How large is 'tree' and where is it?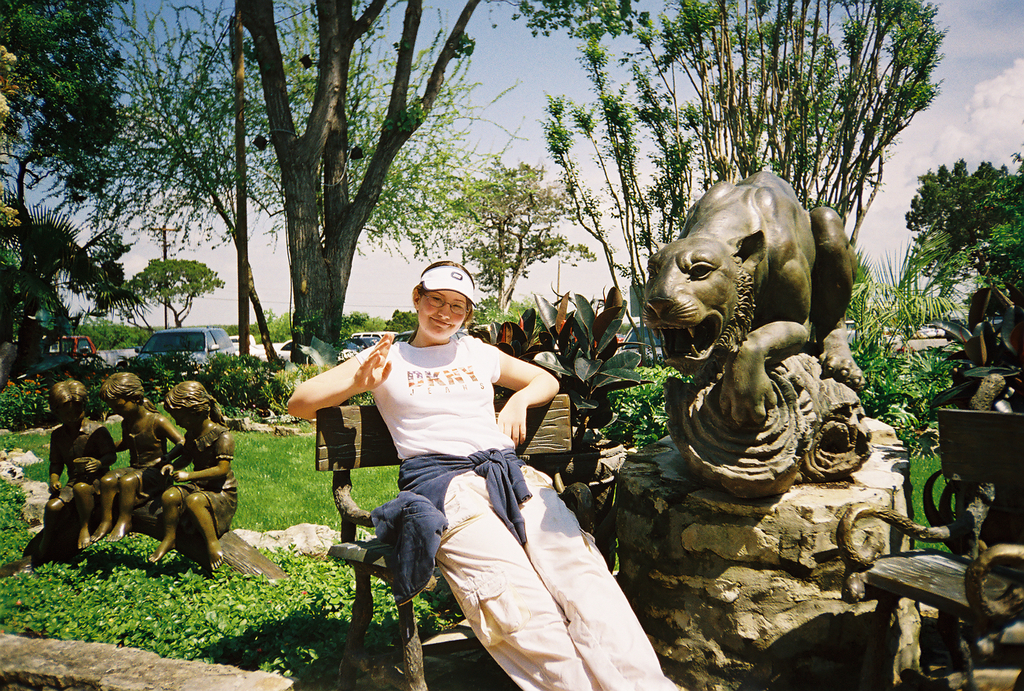
Bounding box: bbox=(511, 0, 945, 376).
